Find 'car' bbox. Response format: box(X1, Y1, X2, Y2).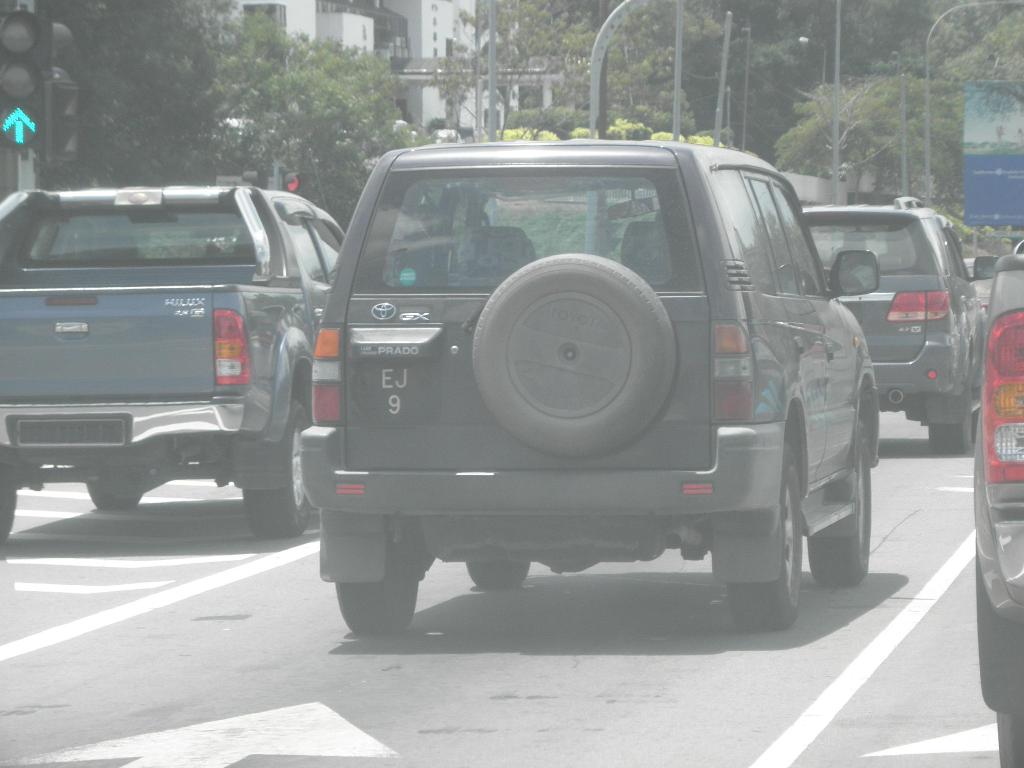
box(801, 192, 997, 452).
